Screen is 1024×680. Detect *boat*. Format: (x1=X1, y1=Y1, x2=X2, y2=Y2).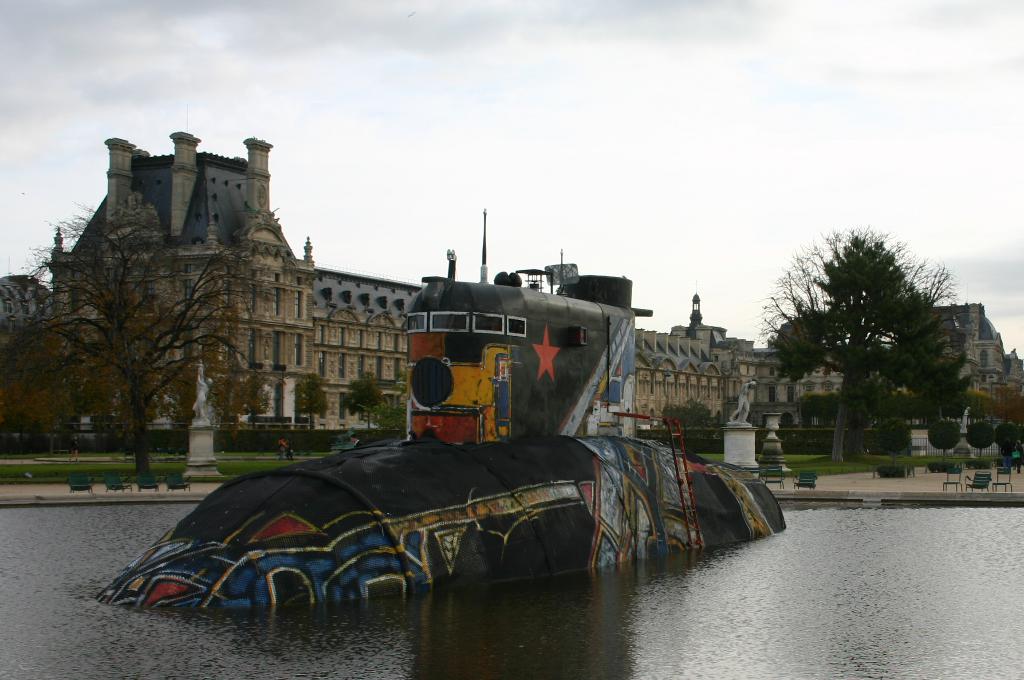
(x1=143, y1=194, x2=852, y2=565).
